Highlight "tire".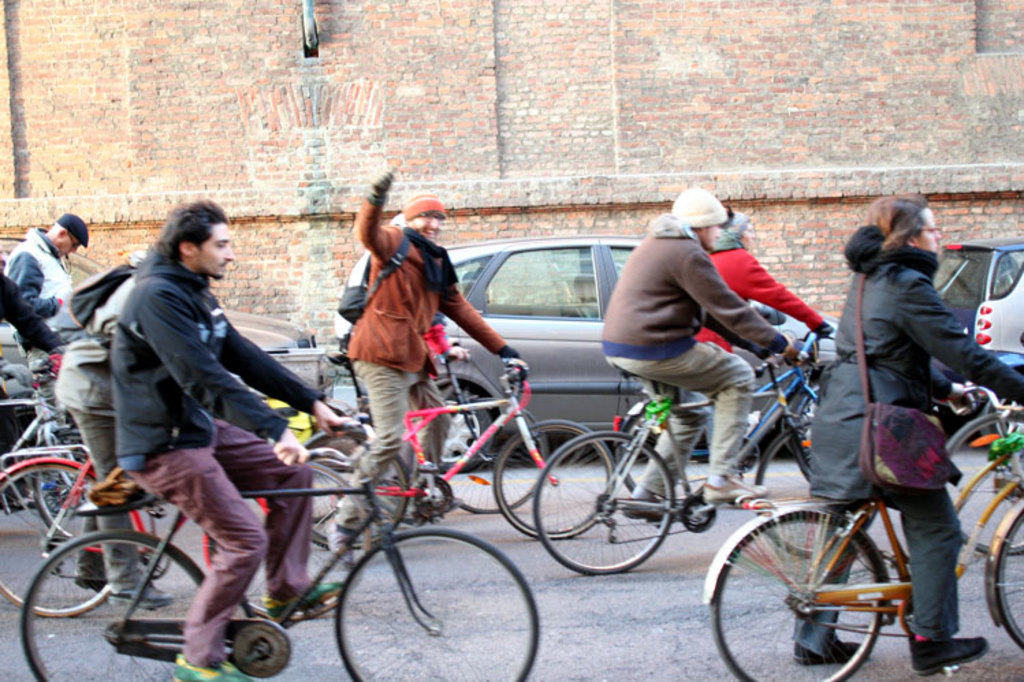
Highlighted region: 495 418 612 540.
